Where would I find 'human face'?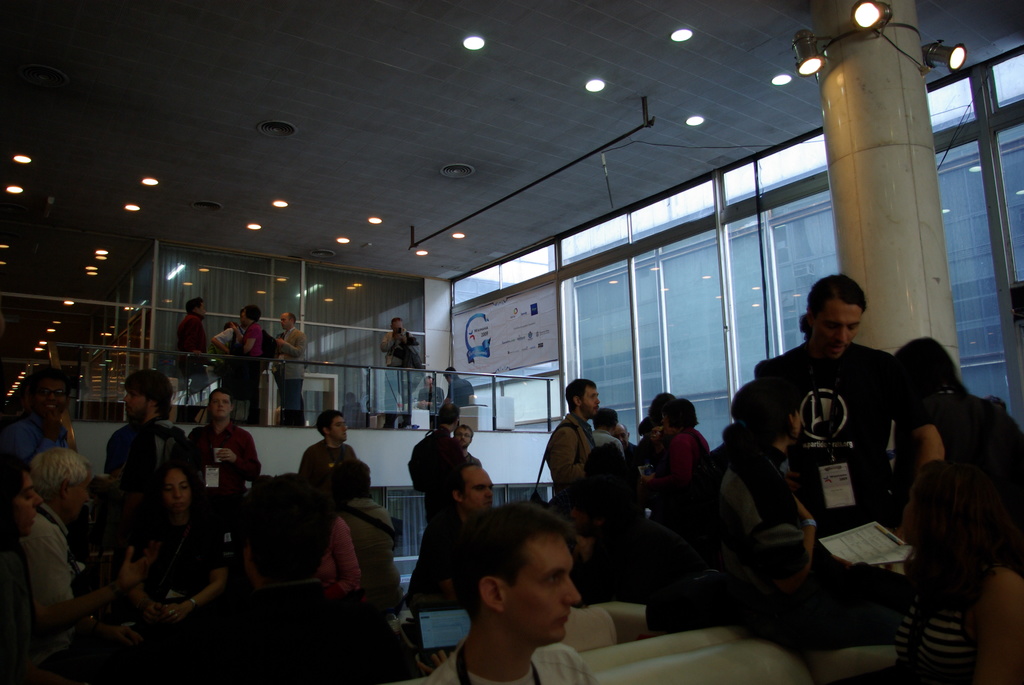
At x1=280, y1=315, x2=292, y2=333.
